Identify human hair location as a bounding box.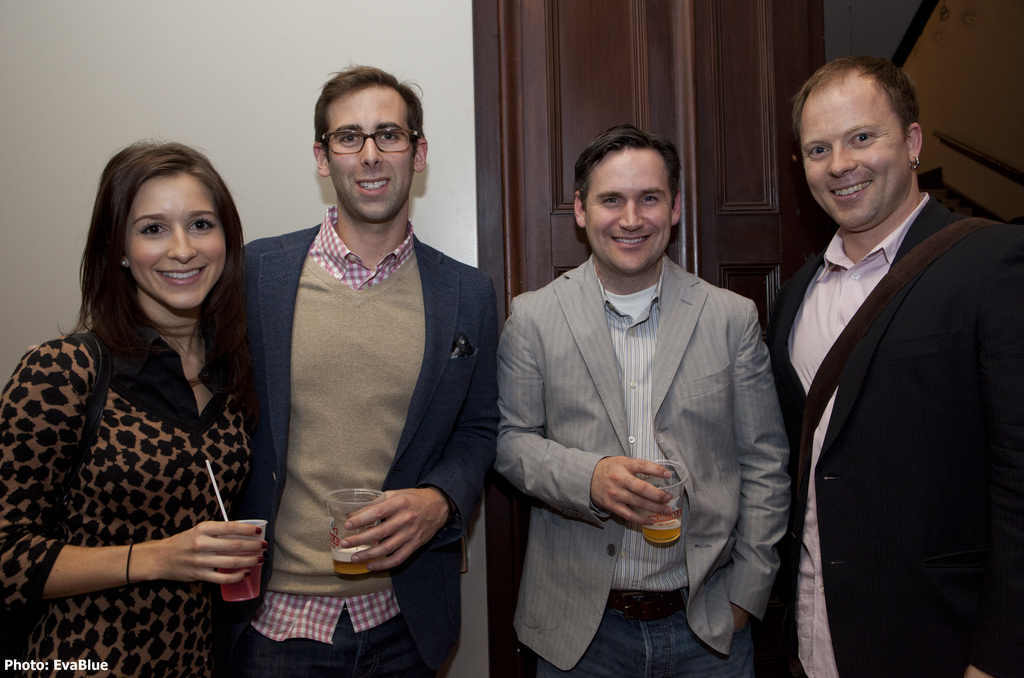
Rect(64, 131, 238, 396).
